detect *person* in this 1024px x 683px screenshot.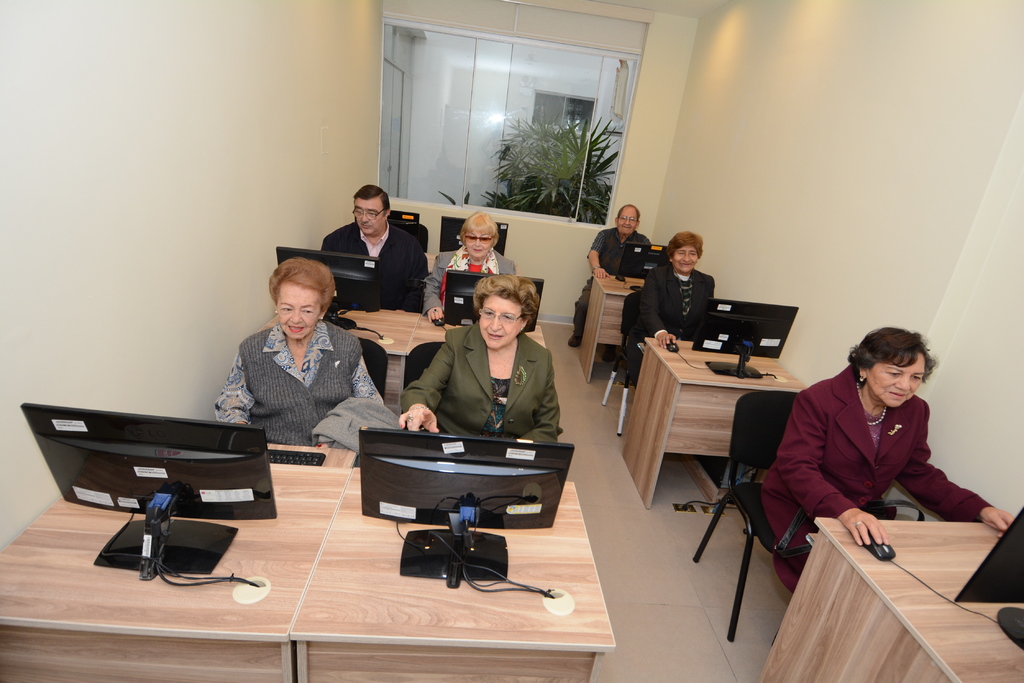
Detection: [209, 256, 390, 454].
